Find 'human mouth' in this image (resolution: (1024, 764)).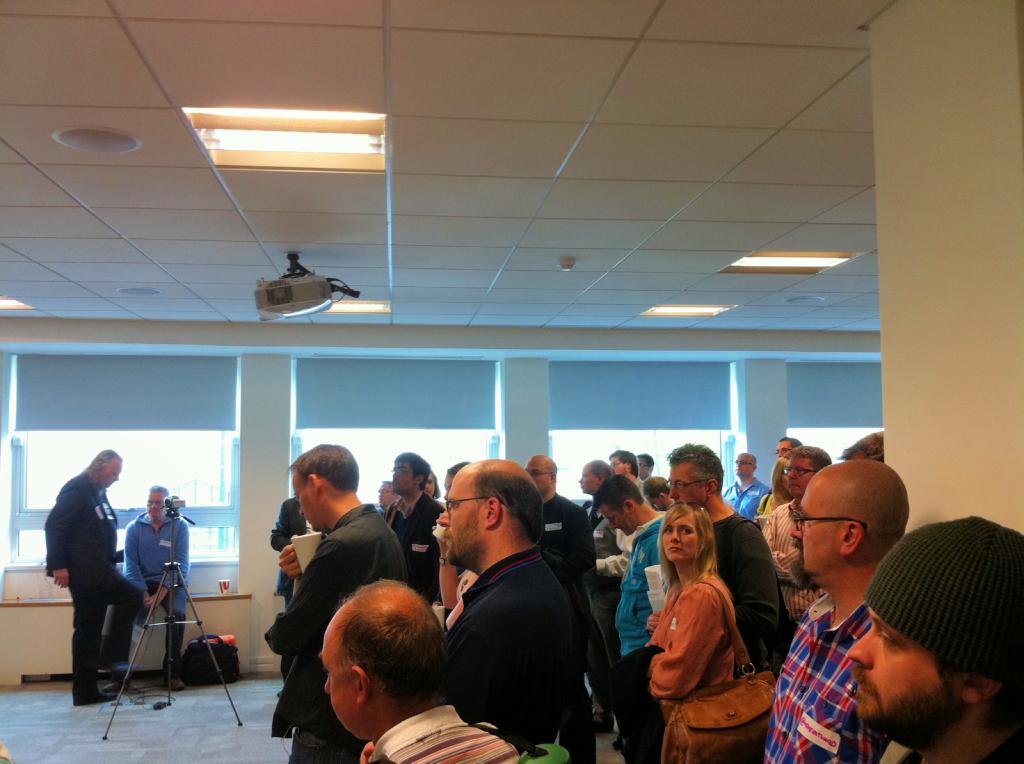
(x1=735, y1=466, x2=742, y2=475).
